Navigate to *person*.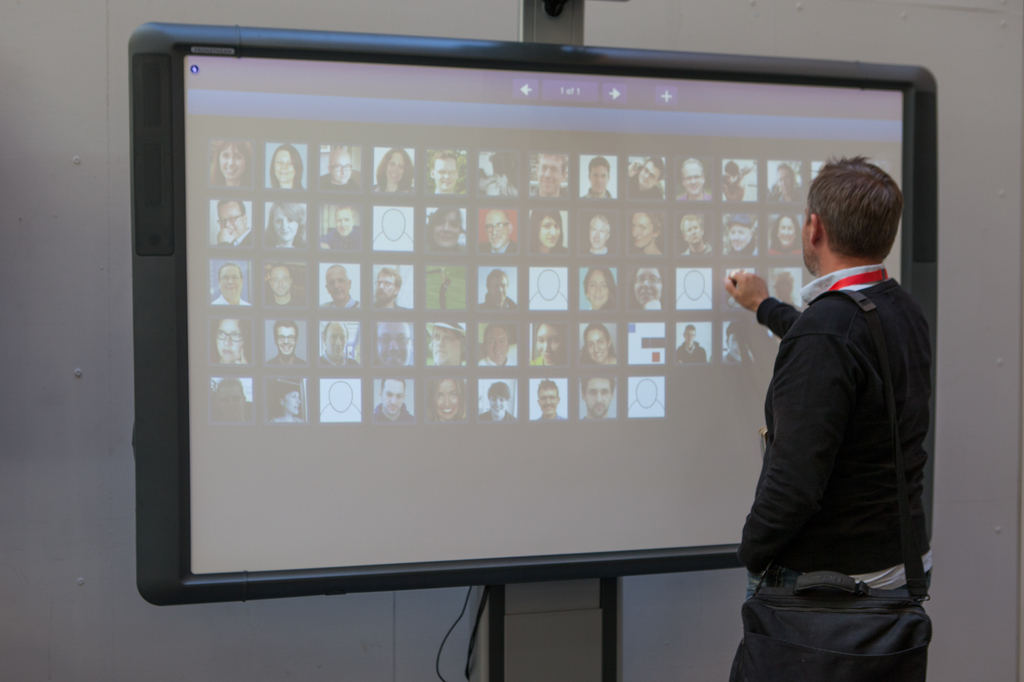
Navigation target: 724, 159, 746, 200.
